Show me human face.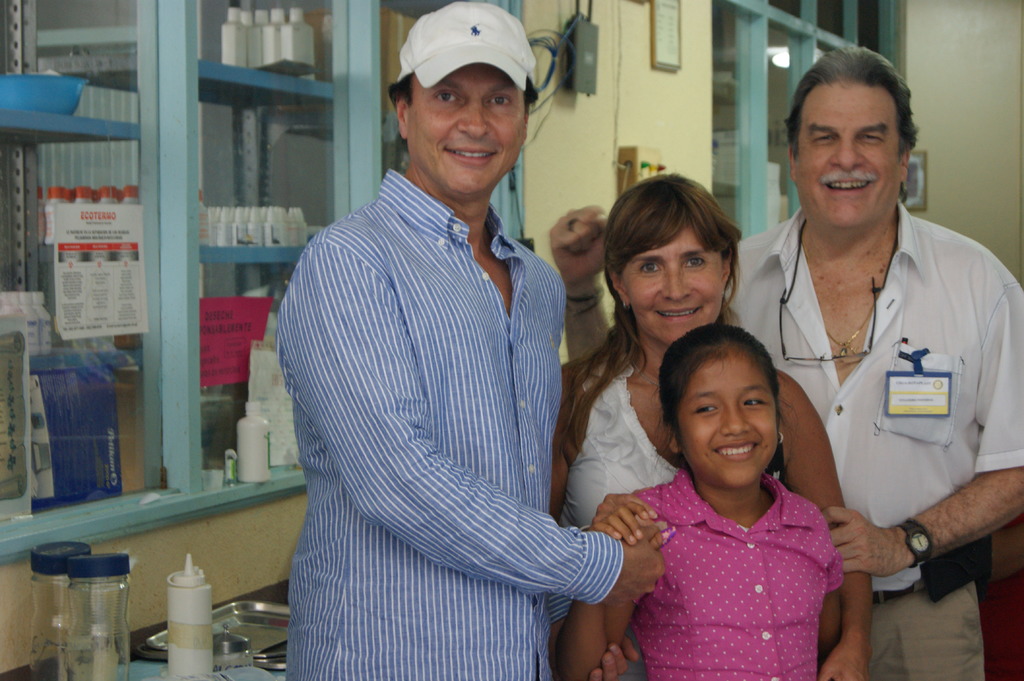
human face is here: <bbox>796, 79, 906, 228</bbox>.
